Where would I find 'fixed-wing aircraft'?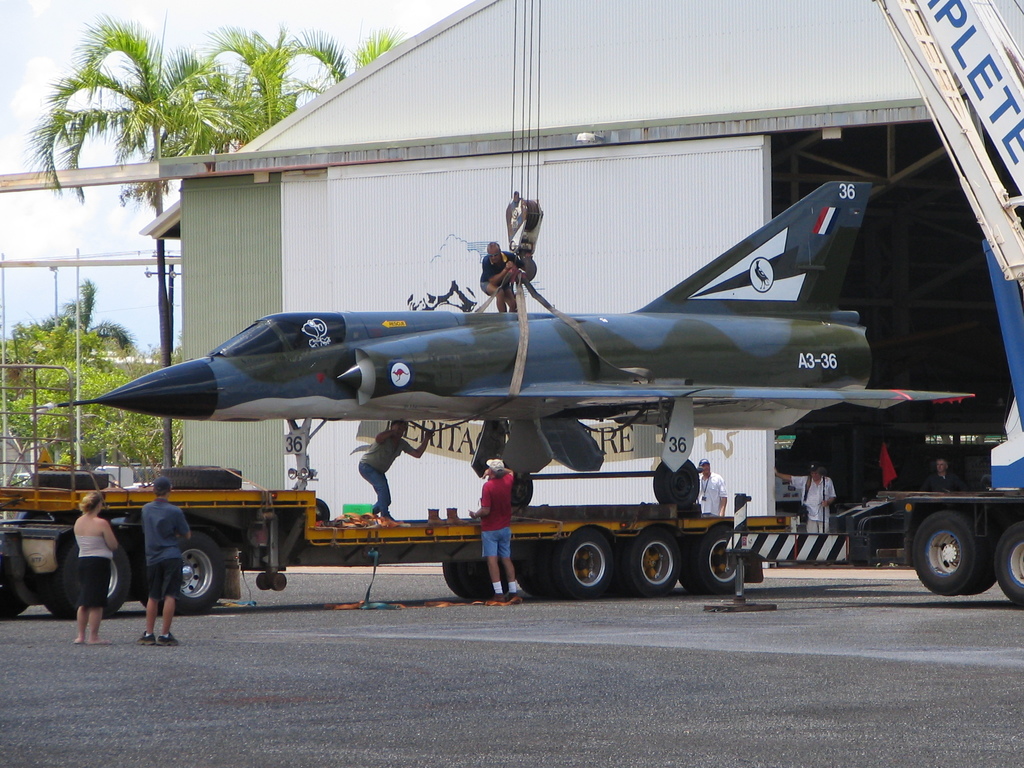
At (51,170,979,513).
